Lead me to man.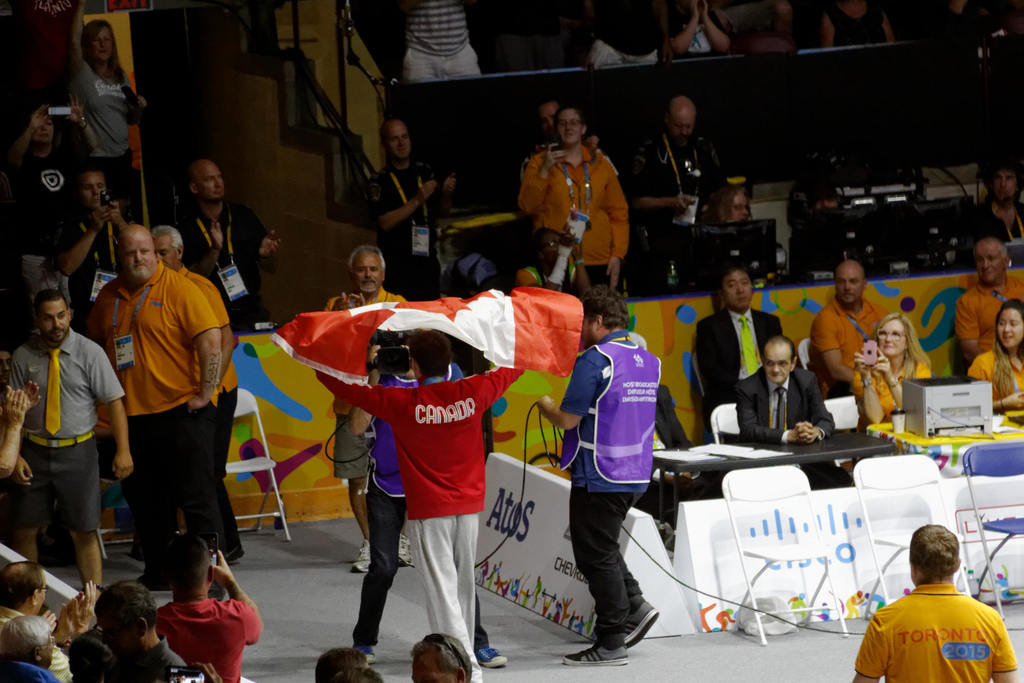
Lead to <bbox>697, 183, 785, 274</bbox>.
